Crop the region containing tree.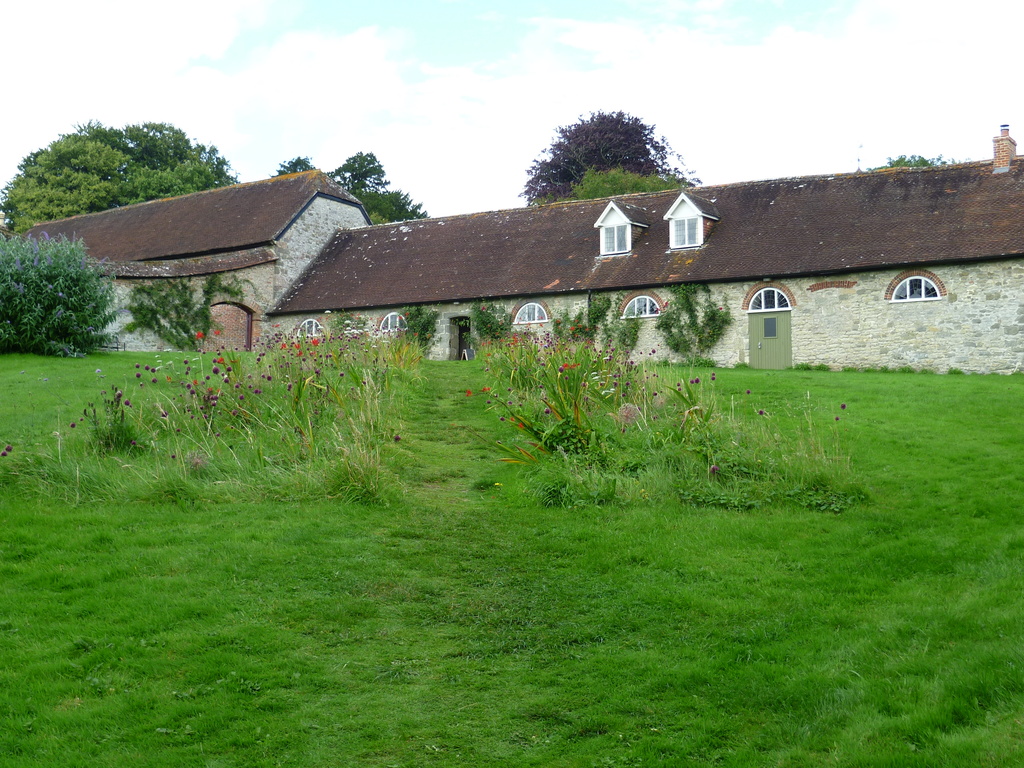
Crop region: region(520, 102, 701, 209).
